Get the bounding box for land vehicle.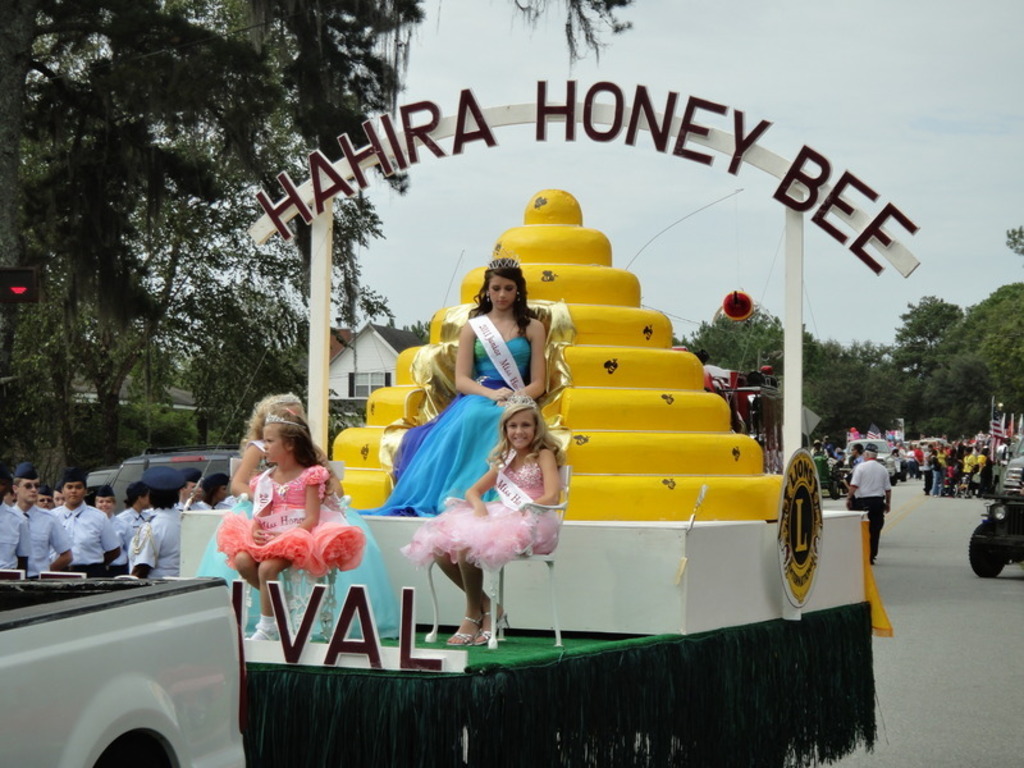
select_region(86, 468, 122, 490).
